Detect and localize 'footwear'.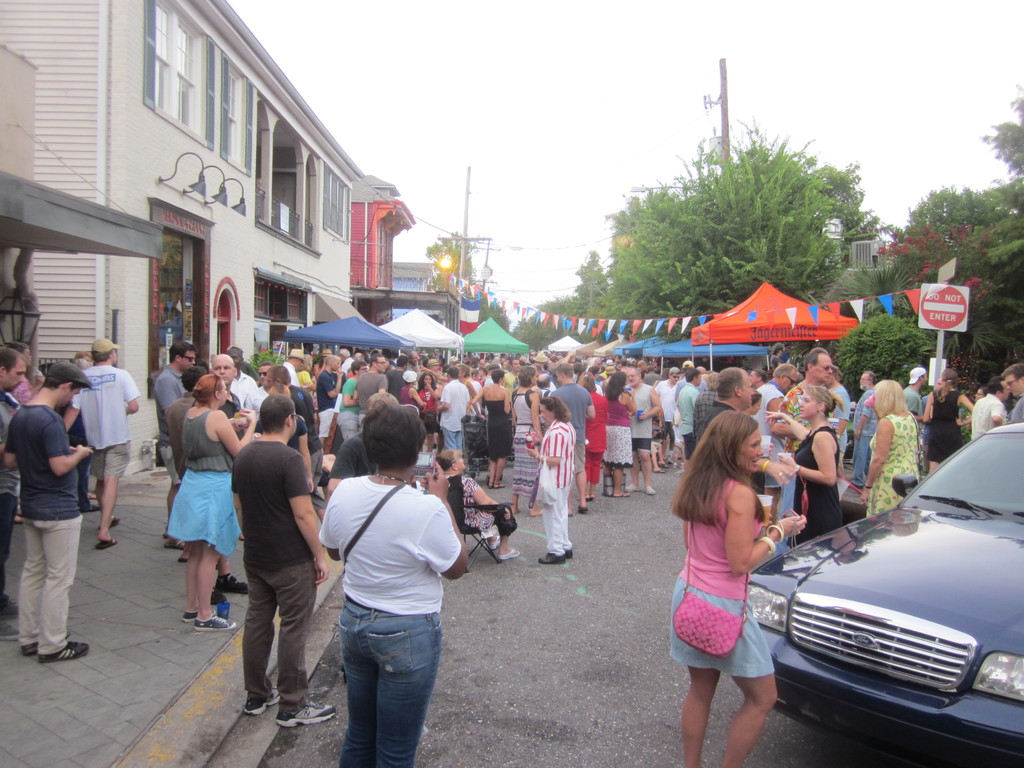
Localized at detection(538, 550, 569, 564).
